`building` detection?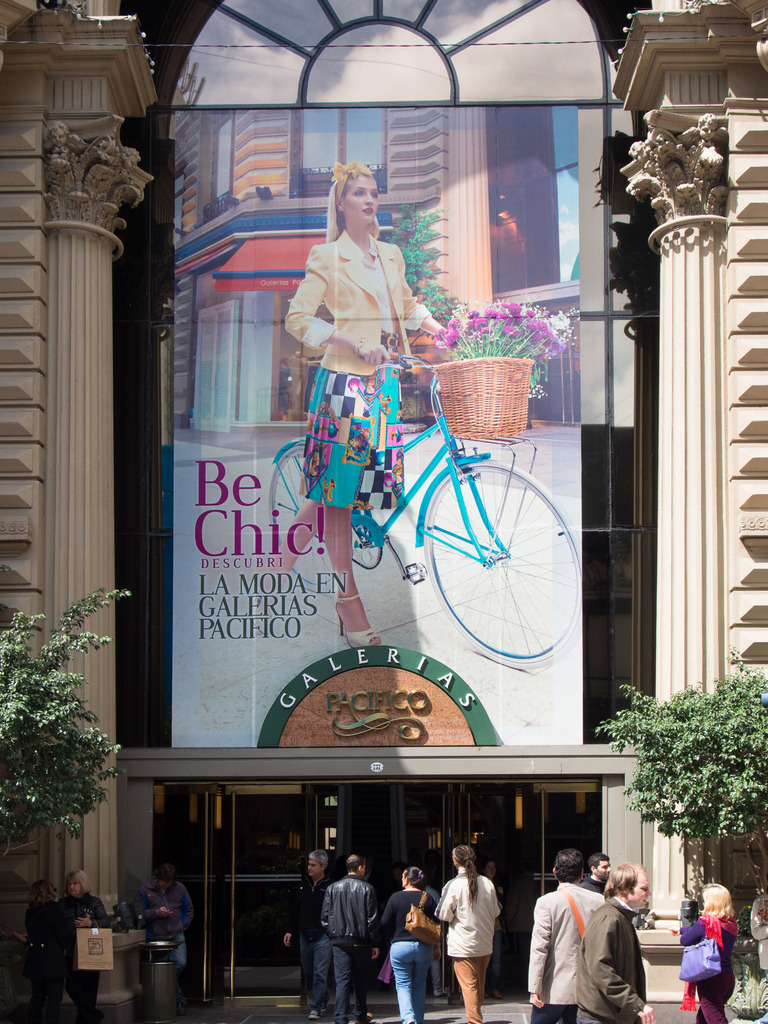
Rect(0, 0, 767, 1023)
